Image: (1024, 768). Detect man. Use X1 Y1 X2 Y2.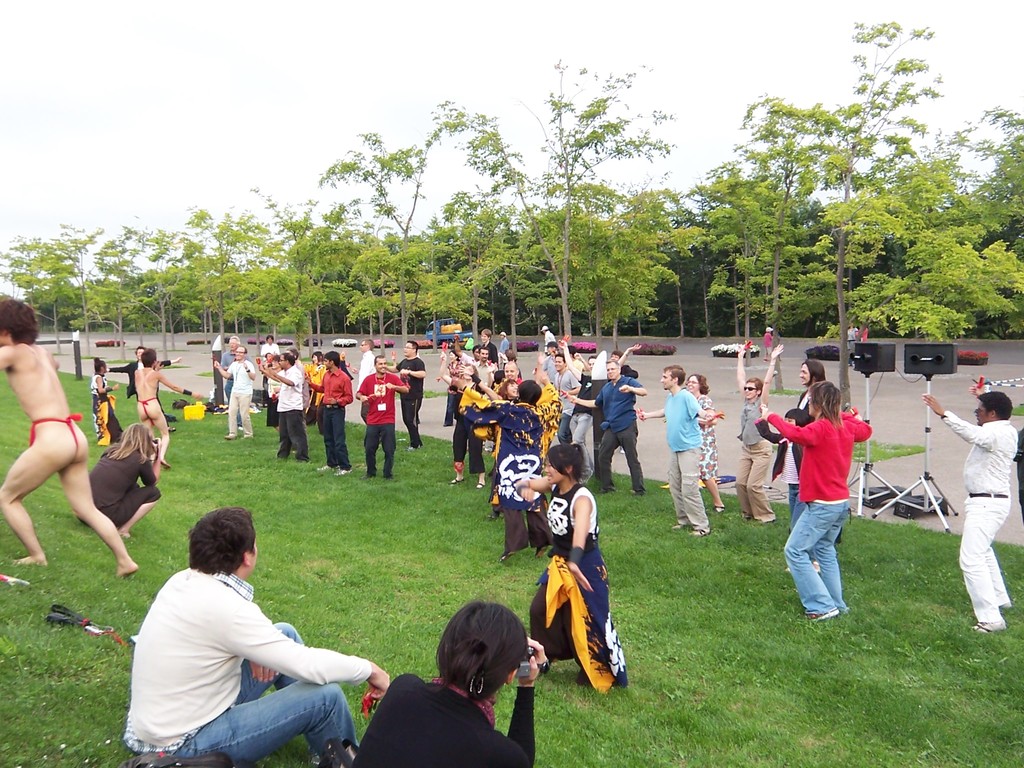
925 392 1016 634.
